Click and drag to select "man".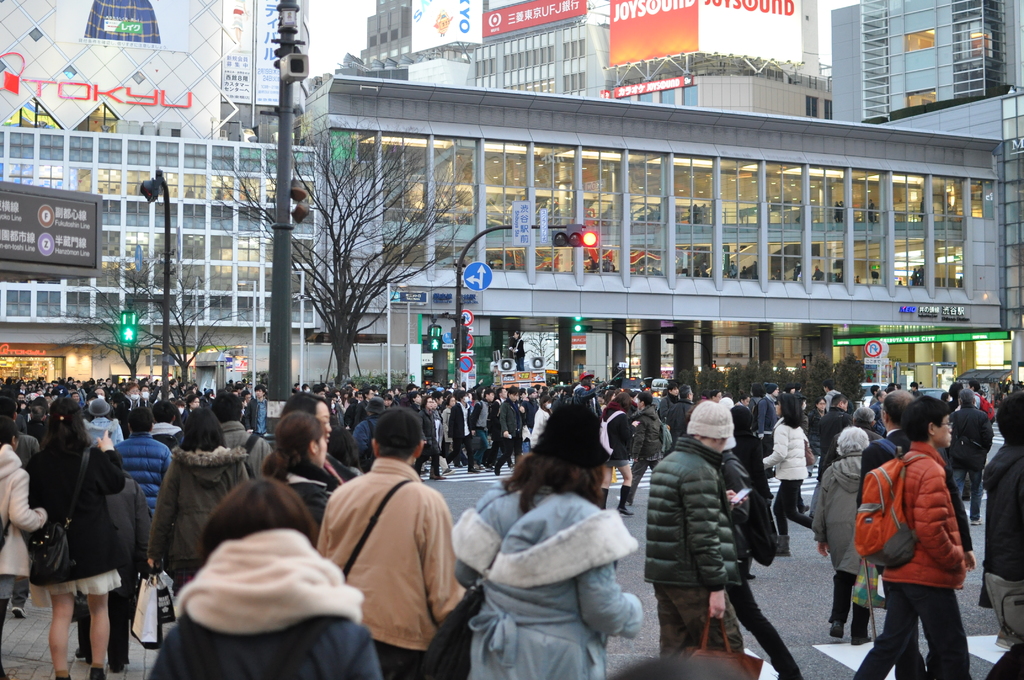
Selection: [858, 389, 979, 679].
